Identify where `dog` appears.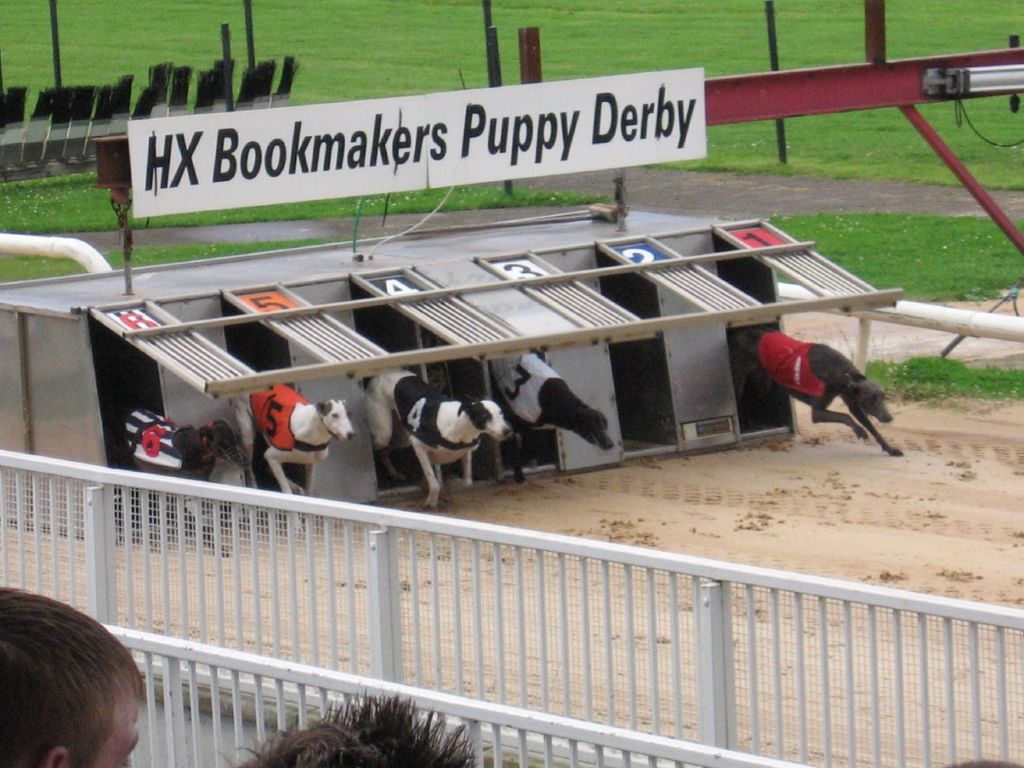
Appears at box(486, 350, 616, 486).
